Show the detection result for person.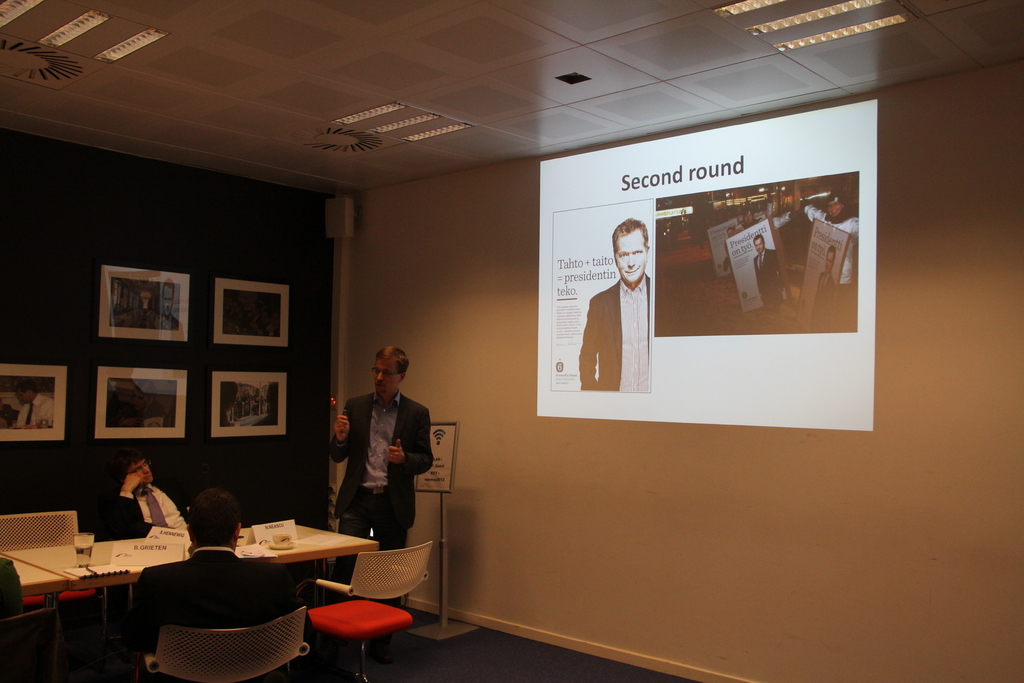
749,231,785,320.
